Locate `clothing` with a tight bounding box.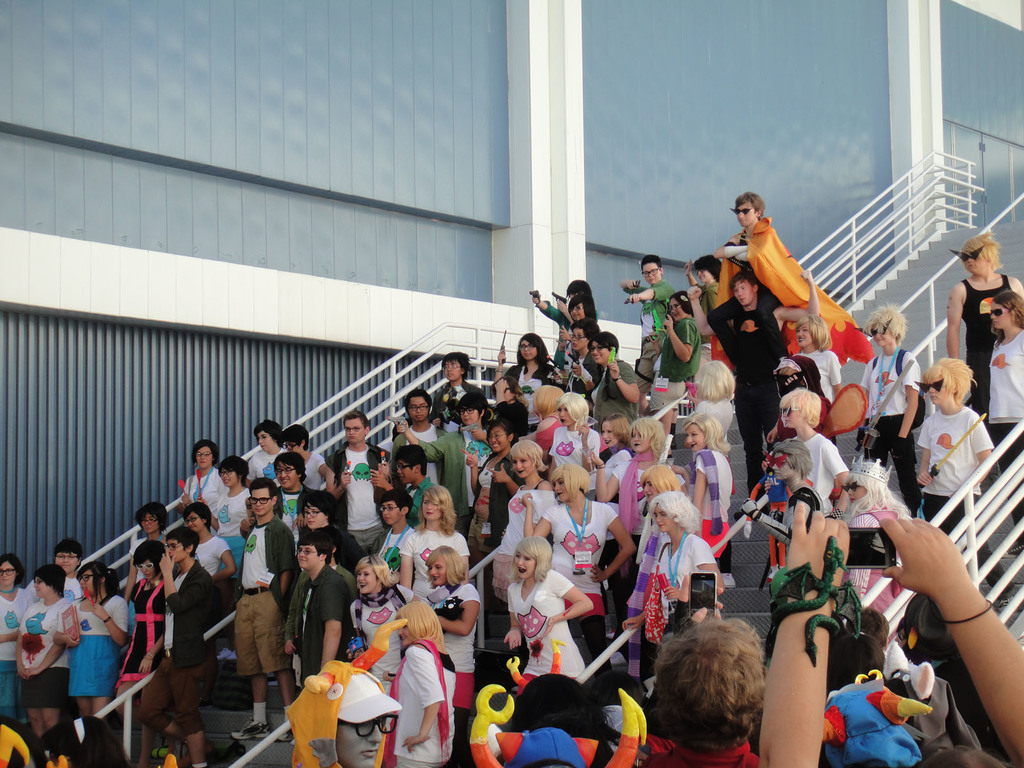
rect(694, 443, 728, 575).
